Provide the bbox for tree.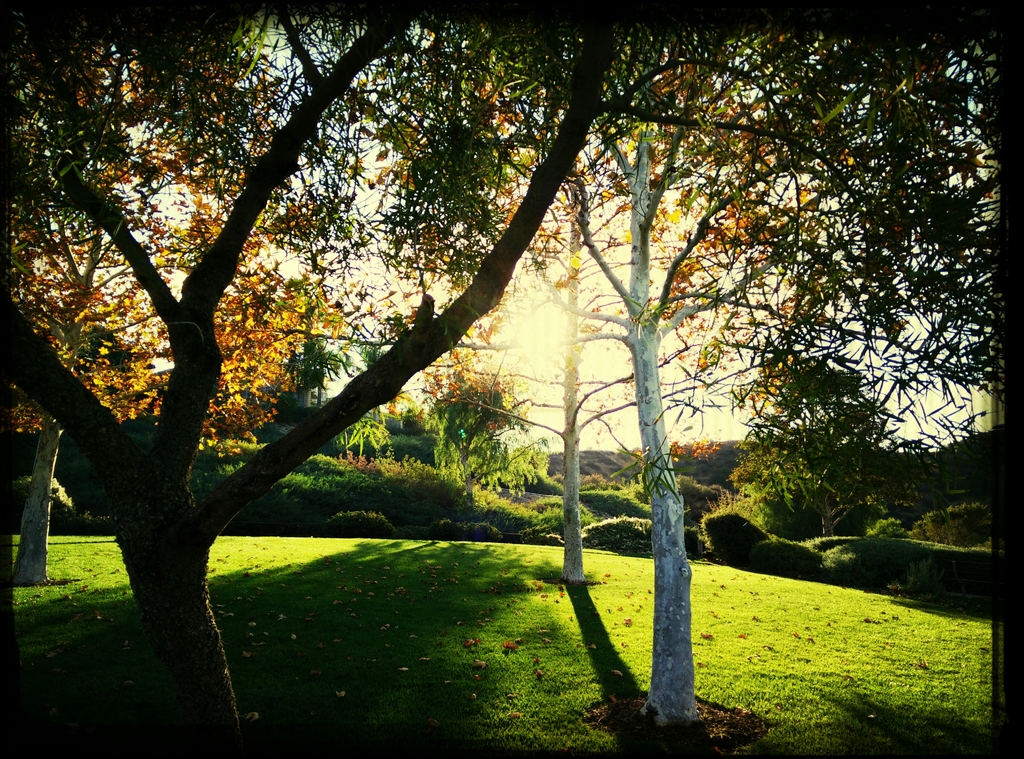
0:1:628:758.
